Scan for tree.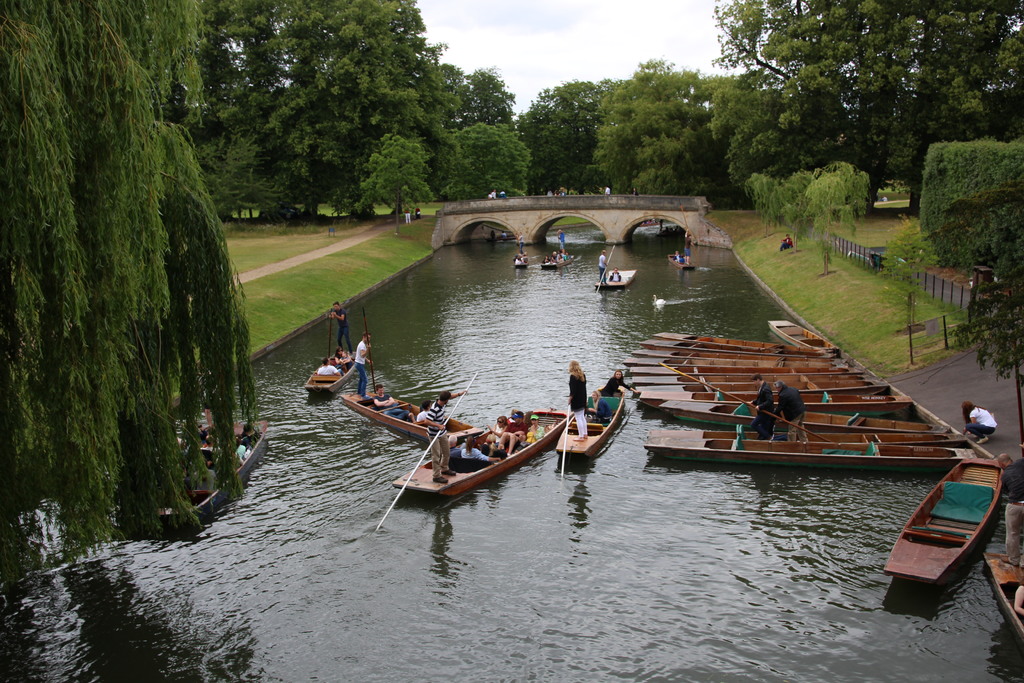
Scan result: (left=689, top=68, right=801, bottom=191).
